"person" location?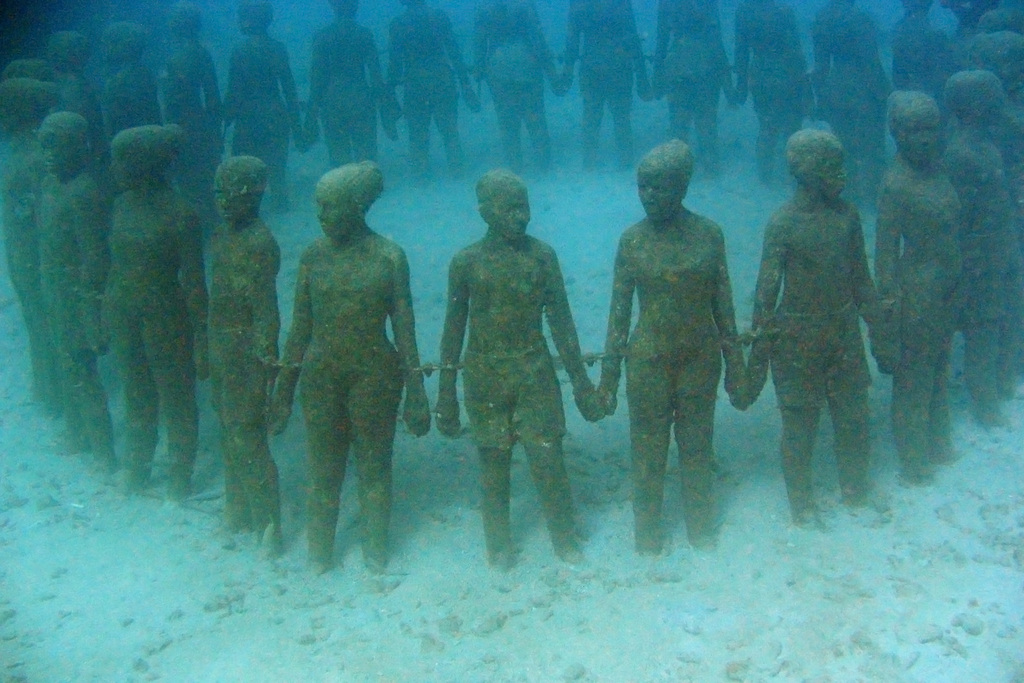
<bbox>591, 136, 749, 554</bbox>
